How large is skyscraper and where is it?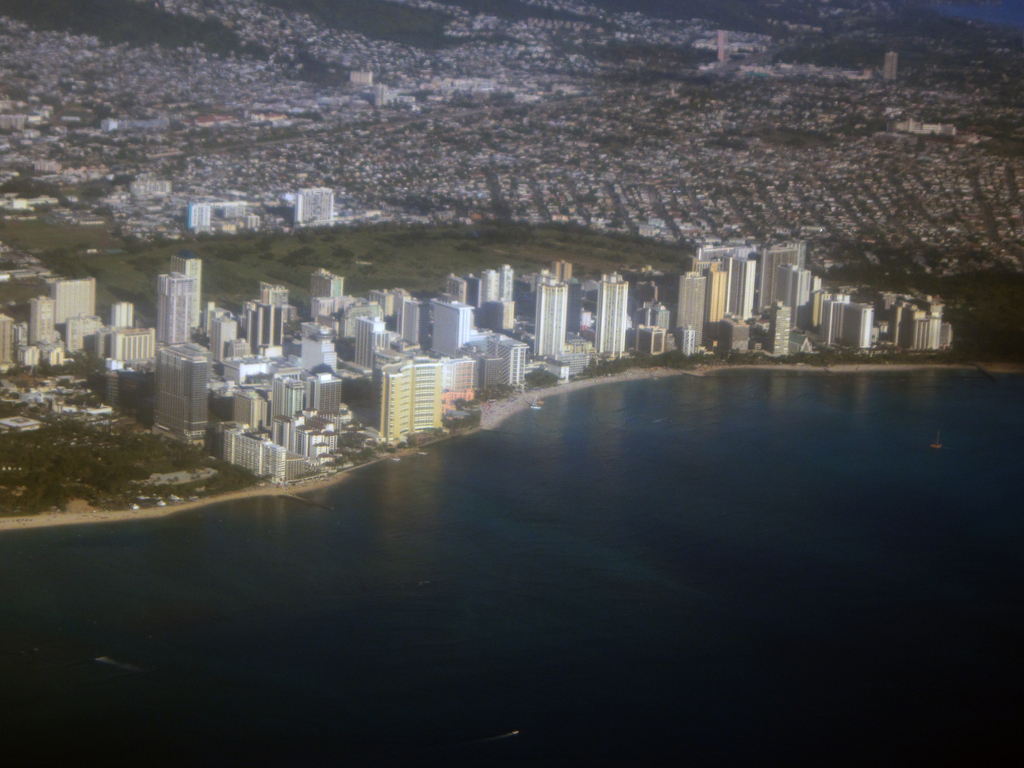
Bounding box: BBox(806, 288, 829, 331).
